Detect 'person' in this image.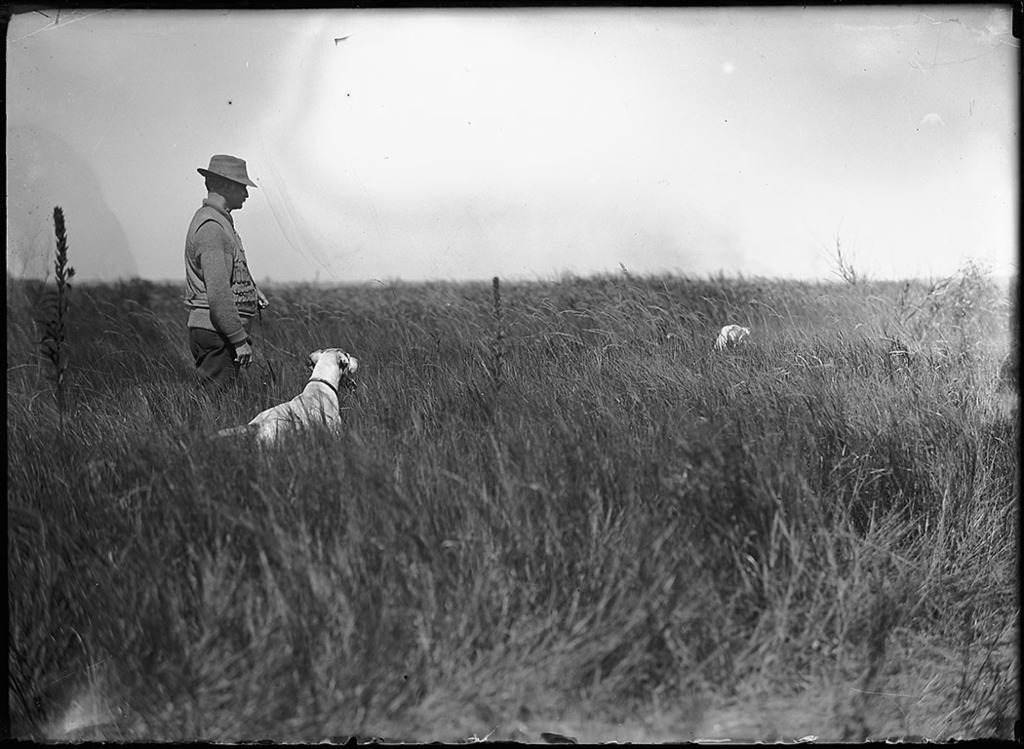
Detection: 182, 150, 268, 392.
